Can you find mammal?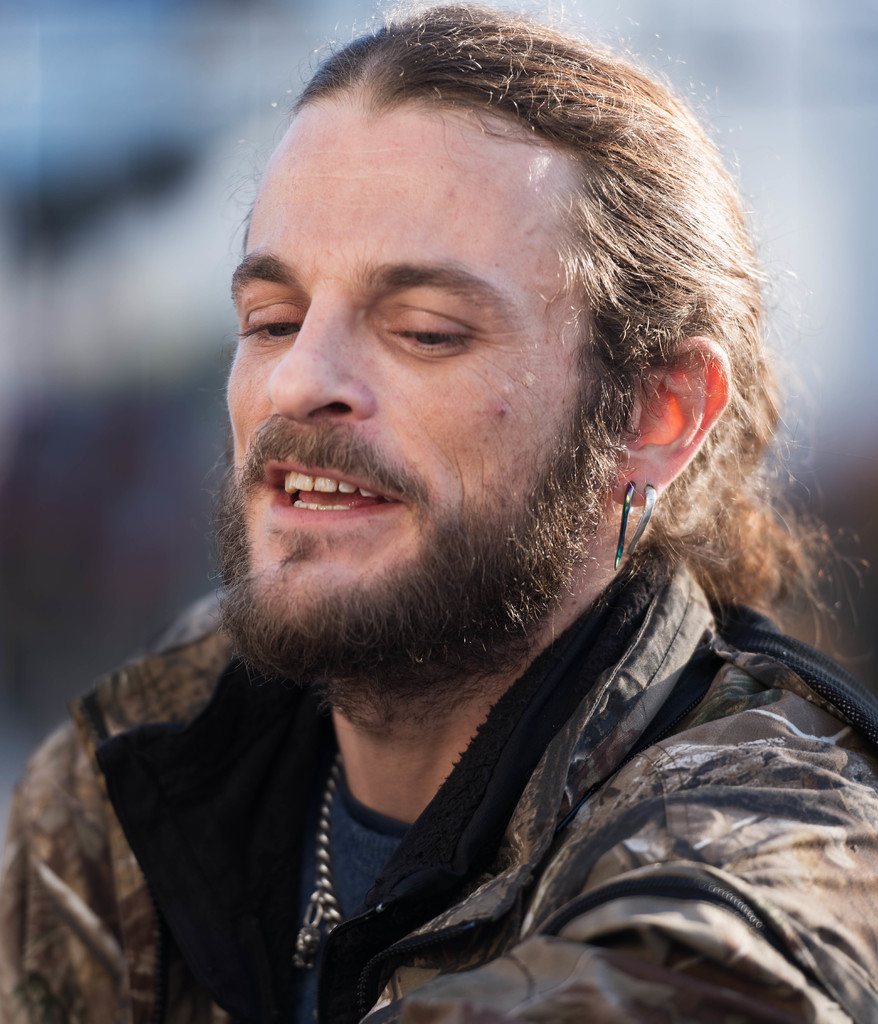
Yes, bounding box: (x1=12, y1=28, x2=877, y2=989).
